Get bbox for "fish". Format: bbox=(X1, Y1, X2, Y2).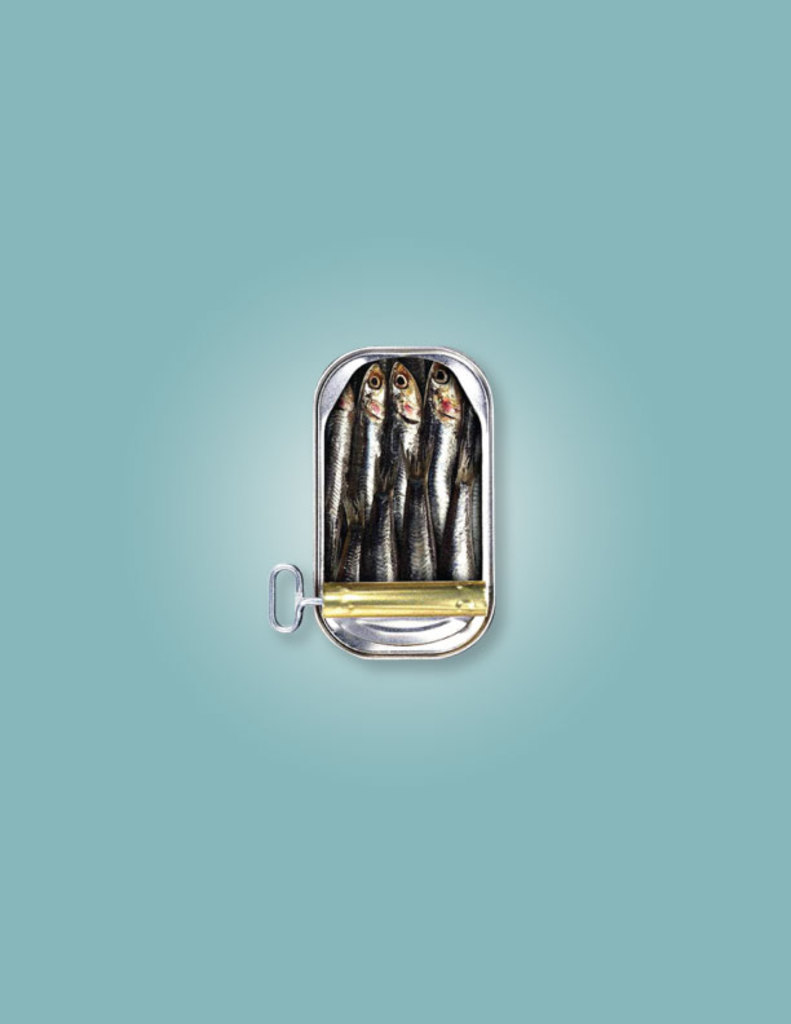
bbox=(324, 385, 352, 584).
